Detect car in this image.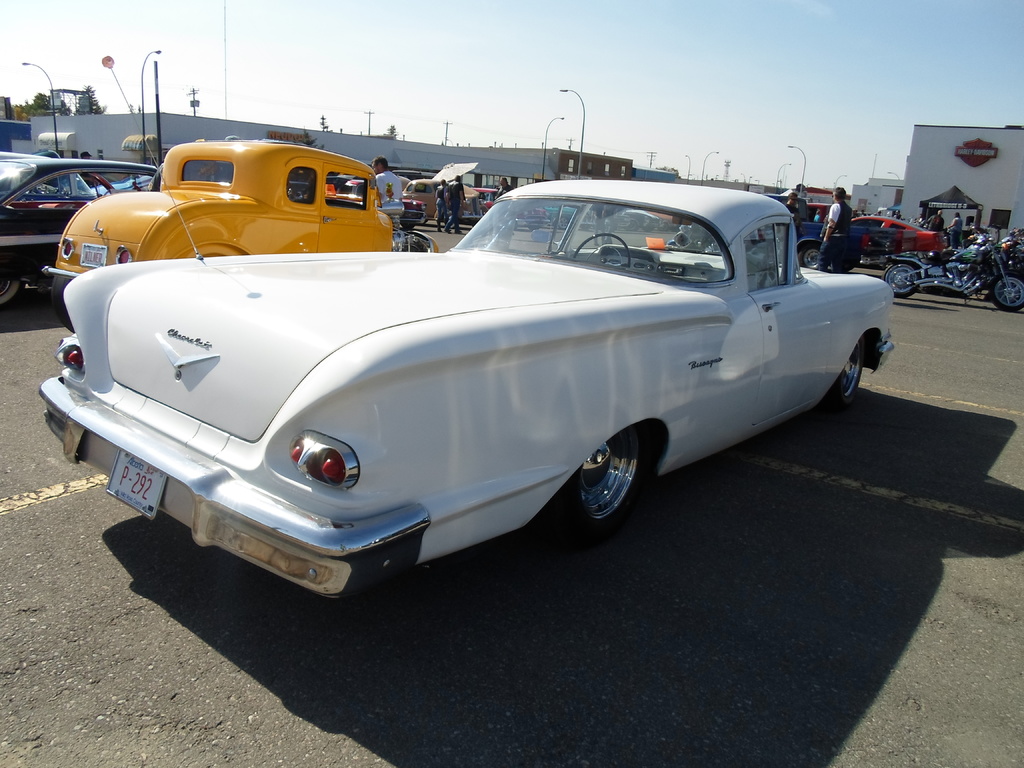
Detection: (x1=41, y1=162, x2=897, y2=604).
